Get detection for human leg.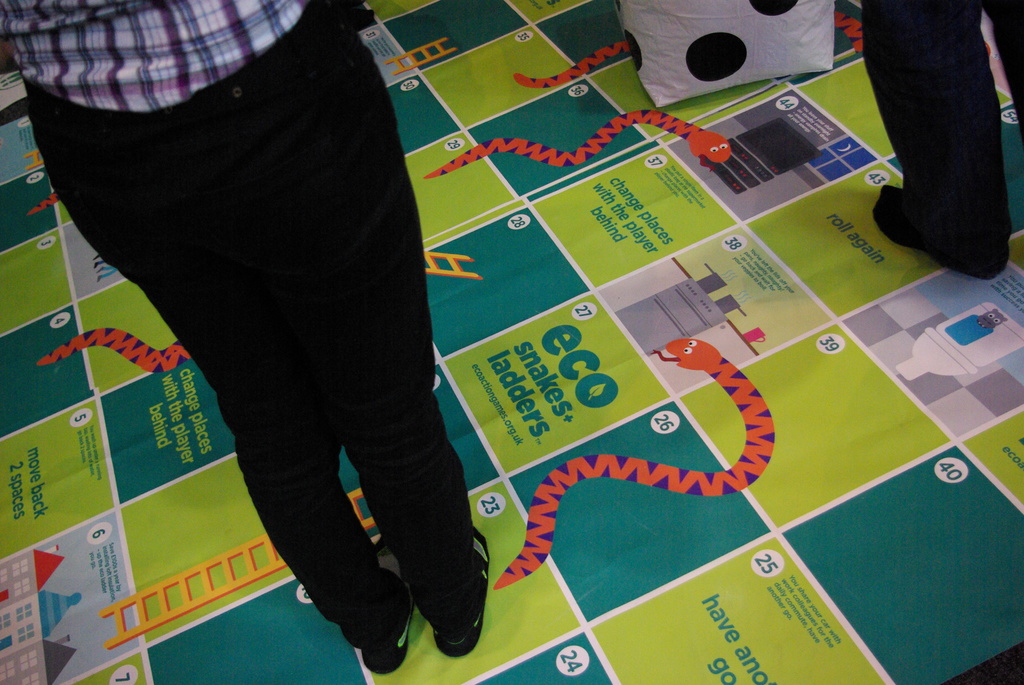
Detection: x1=863, y1=0, x2=1009, y2=280.
